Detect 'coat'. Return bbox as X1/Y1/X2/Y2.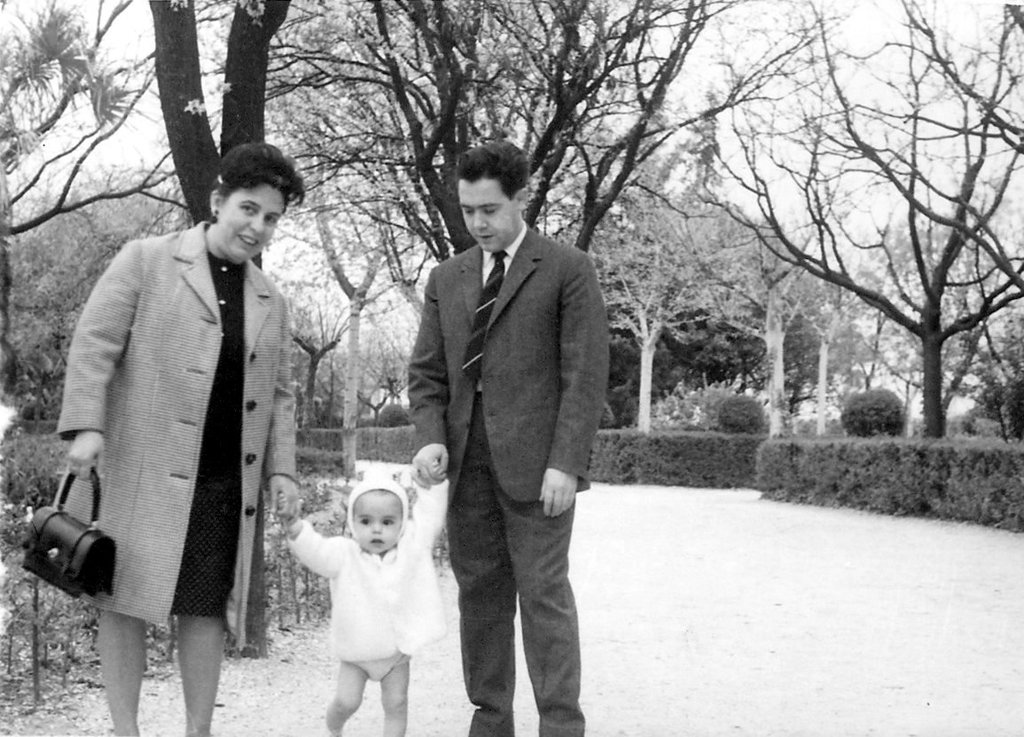
74/165/306/655.
